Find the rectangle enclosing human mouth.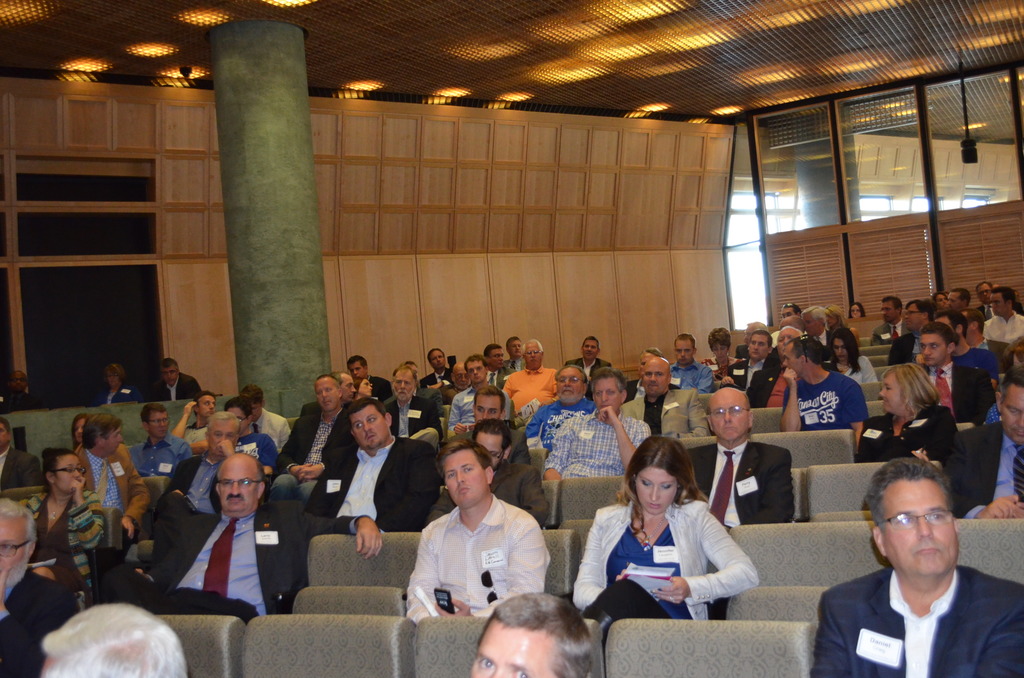
456,485,474,496.
